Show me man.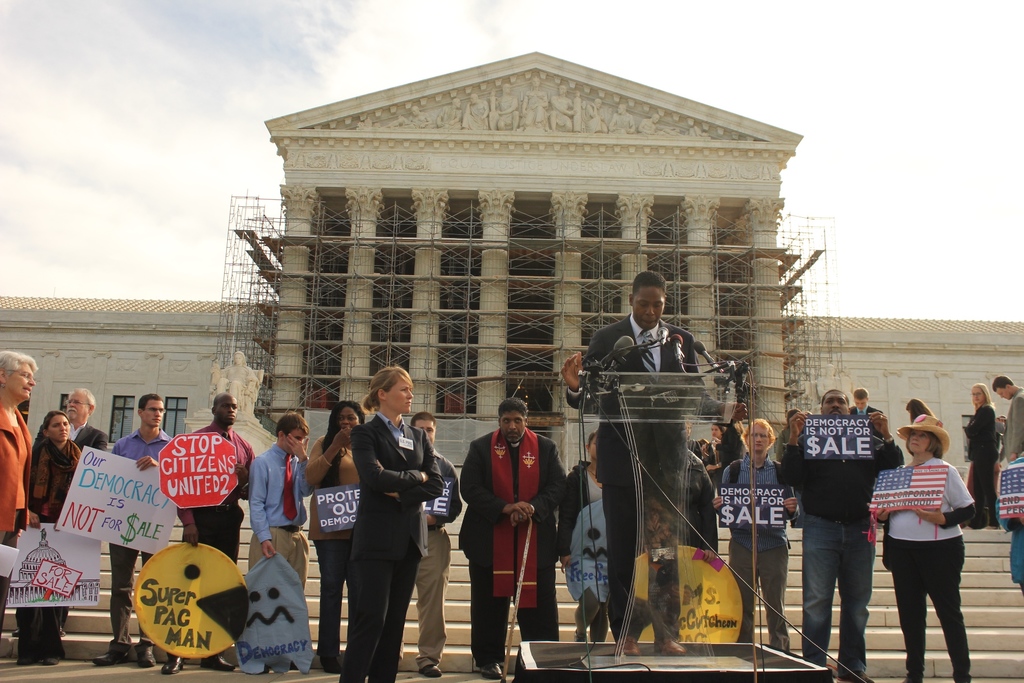
man is here: select_region(719, 415, 801, 661).
